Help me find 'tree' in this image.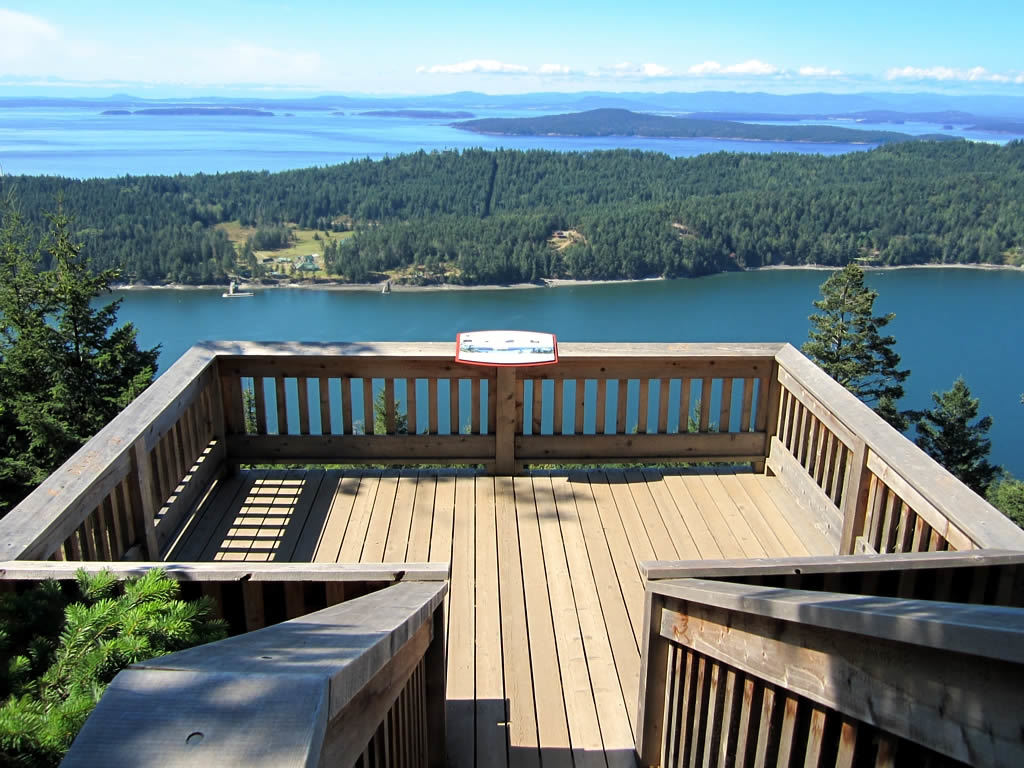
Found it: (0,214,106,515).
